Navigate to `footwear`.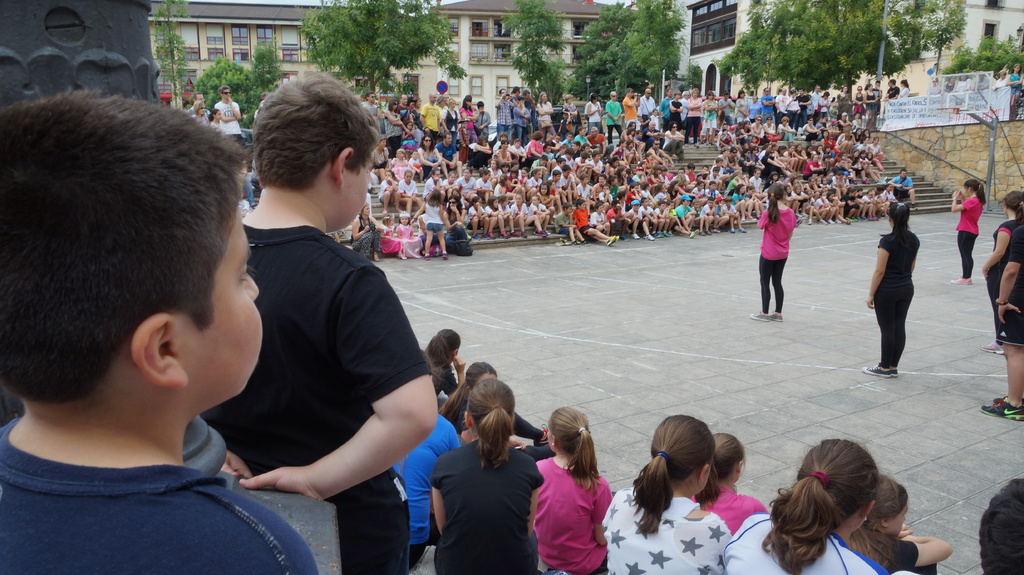
Navigation target: crop(687, 229, 698, 237).
